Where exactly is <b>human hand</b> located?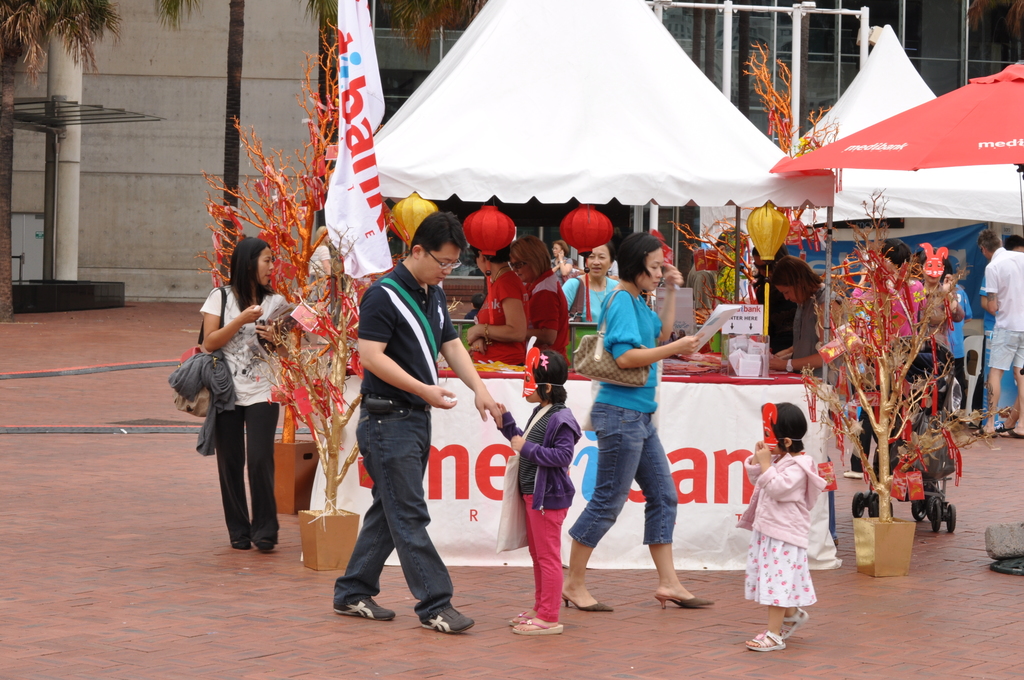
Its bounding box is [x1=858, y1=266, x2=868, y2=282].
